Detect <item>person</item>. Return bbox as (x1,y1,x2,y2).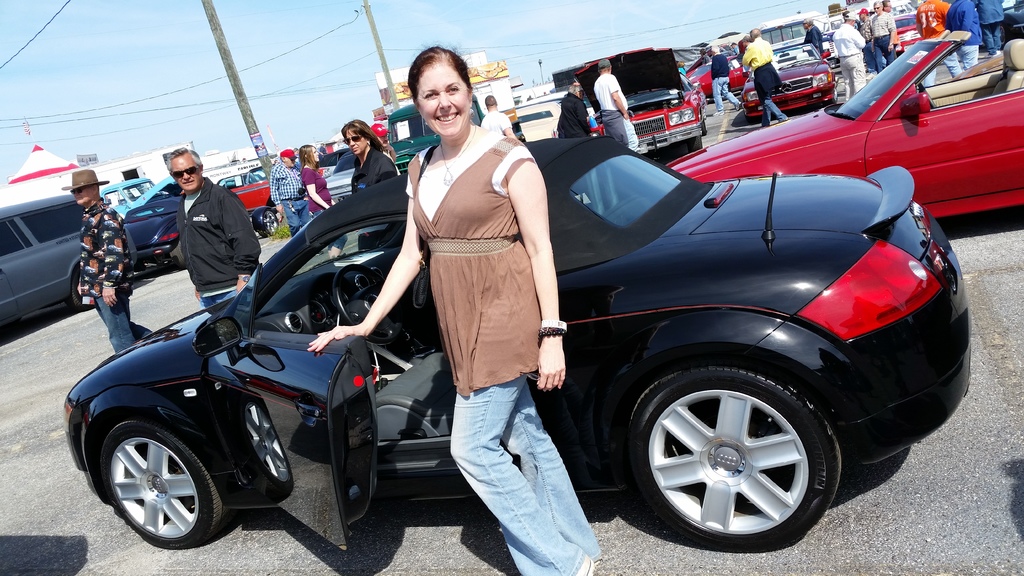
(741,29,787,127).
